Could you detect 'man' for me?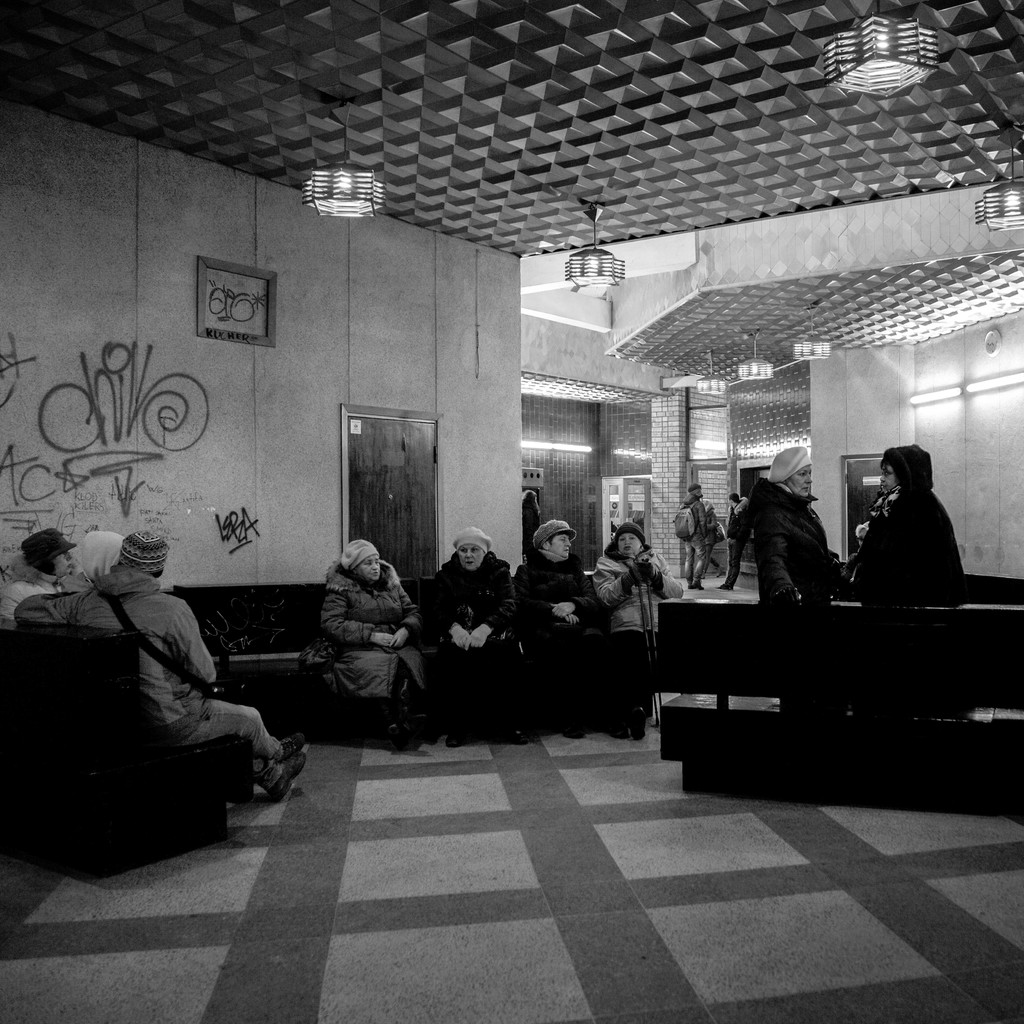
Detection result: bbox=(671, 483, 711, 593).
